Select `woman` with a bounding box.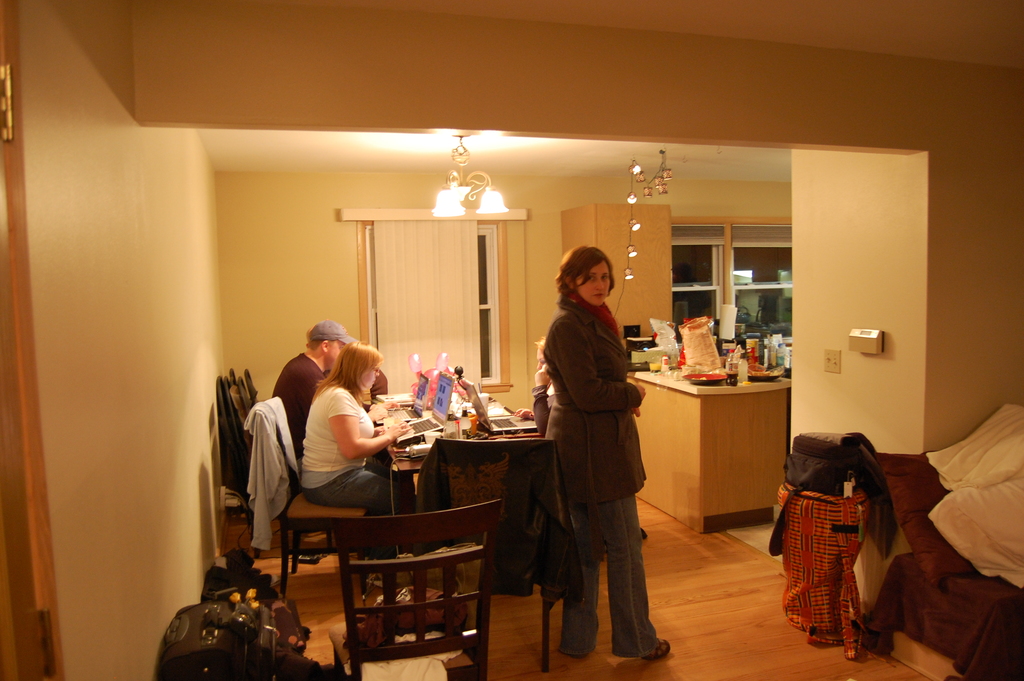
299,340,413,588.
